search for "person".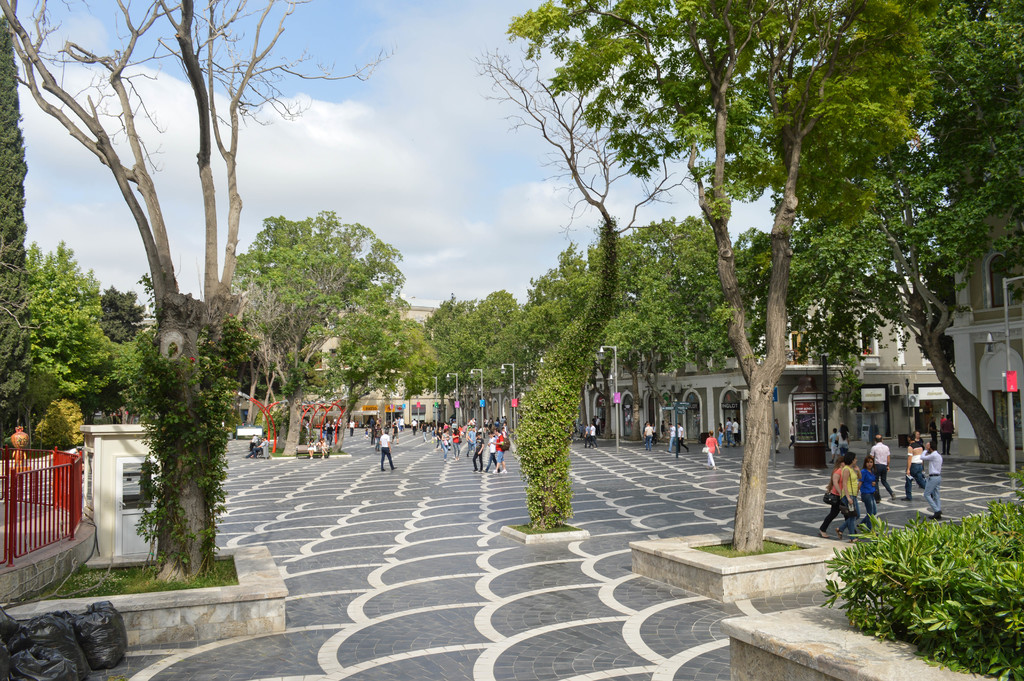
Found at region(919, 440, 944, 518).
